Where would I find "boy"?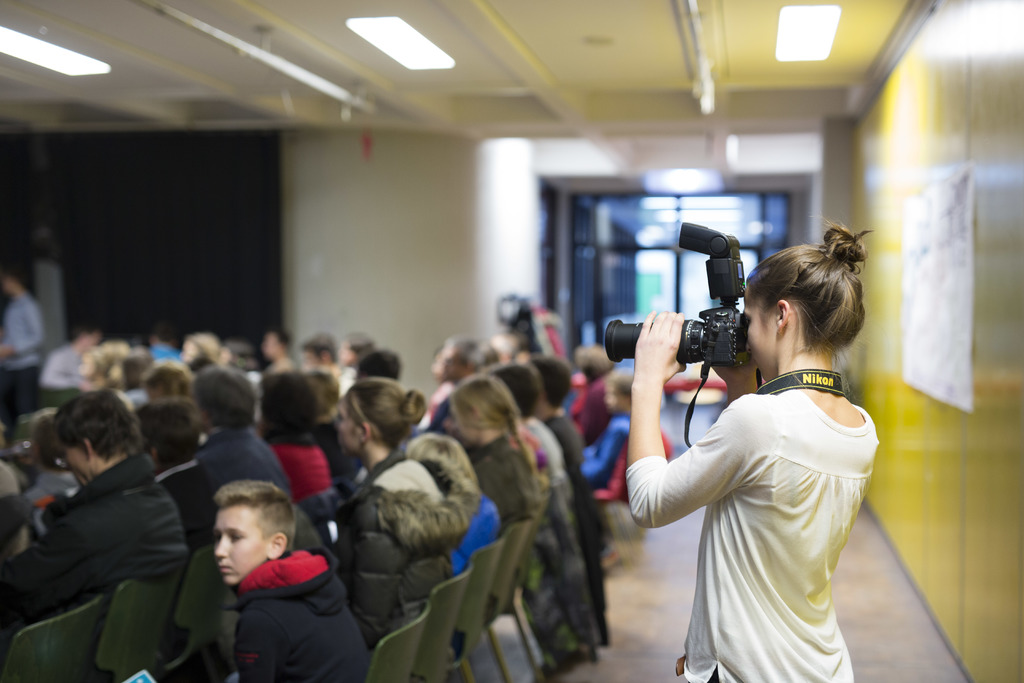
At x1=169, y1=477, x2=346, y2=664.
